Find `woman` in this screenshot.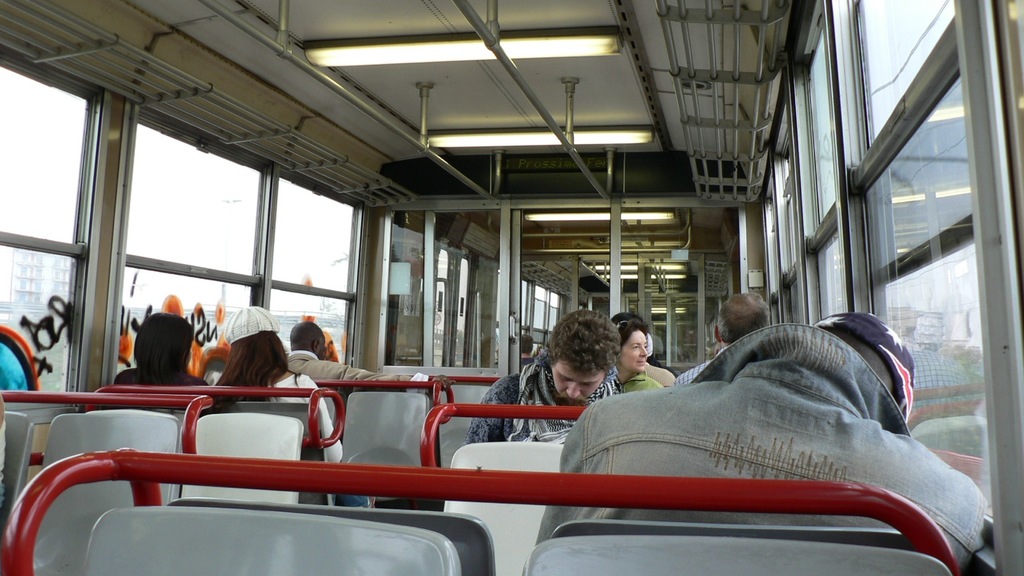
The bounding box for `woman` is select_region(111, 311, 210, 394).
